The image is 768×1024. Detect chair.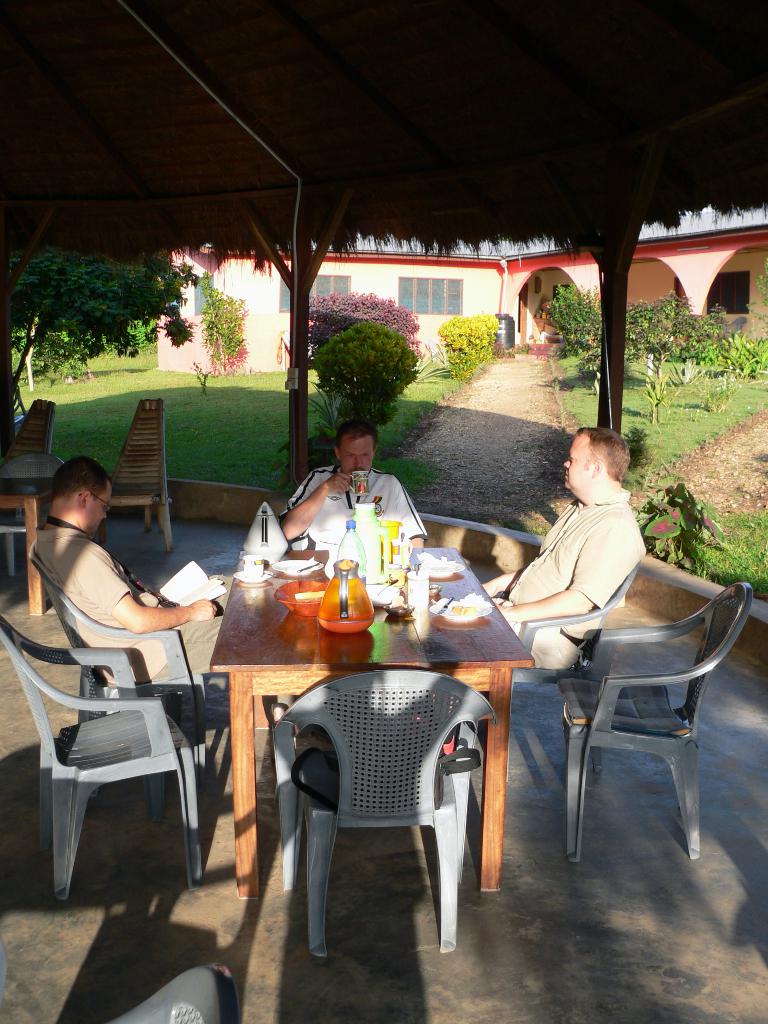
Detection: detection(95, 399, 173, 557).
